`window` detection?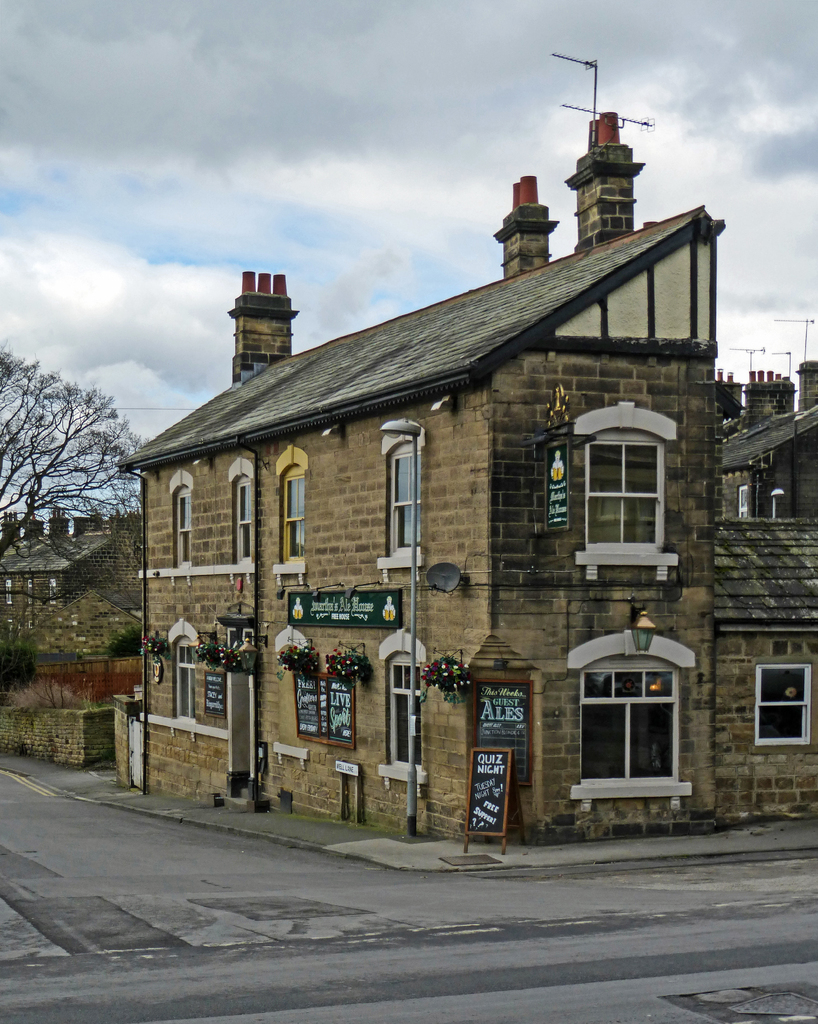
left=275, top=442, right=317, bottom=588
